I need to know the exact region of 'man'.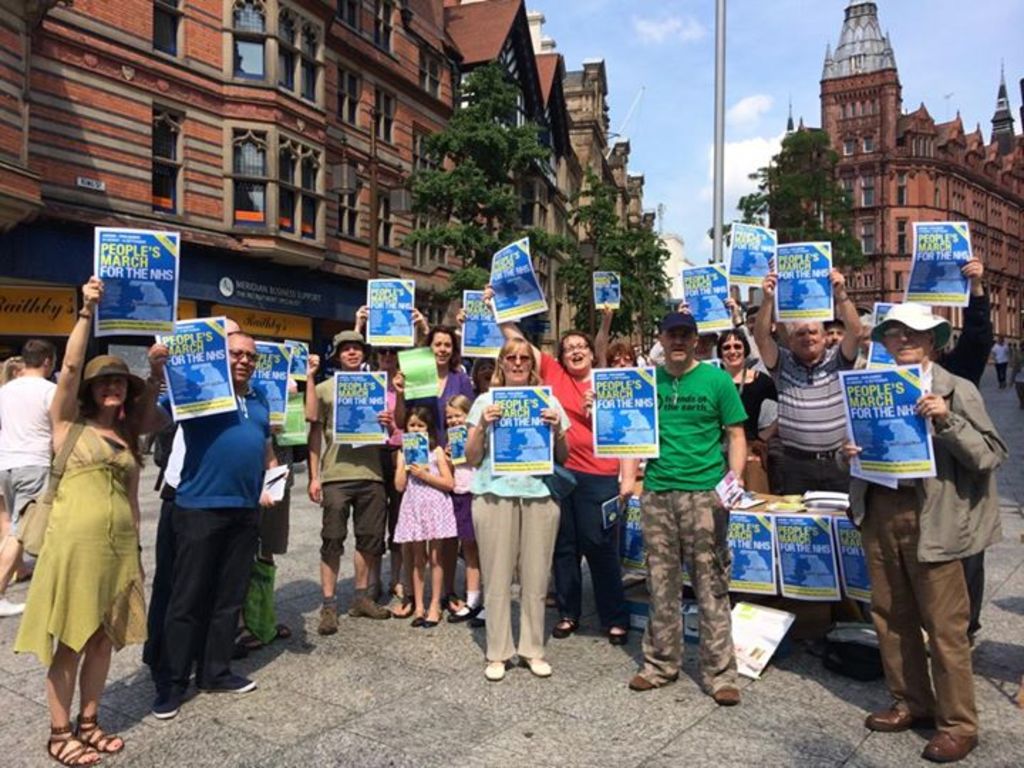
Region: left=0, top=340, right=54, bottom=613.
